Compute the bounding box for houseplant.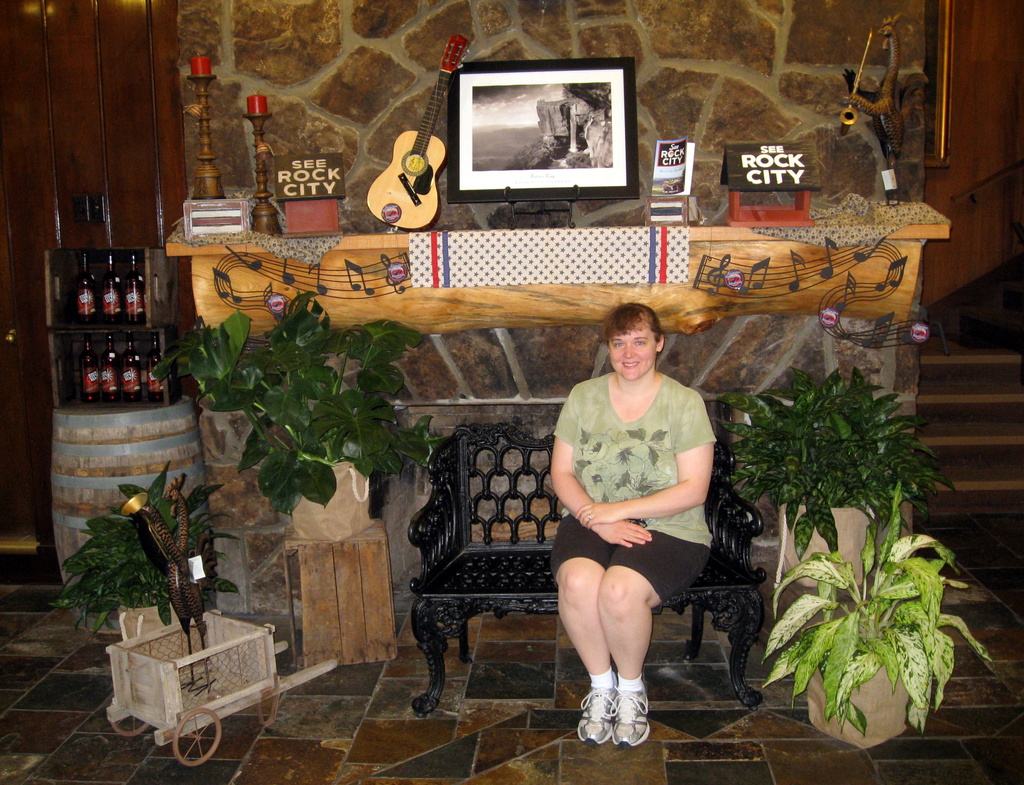
box(760, 485, 991, 751).
